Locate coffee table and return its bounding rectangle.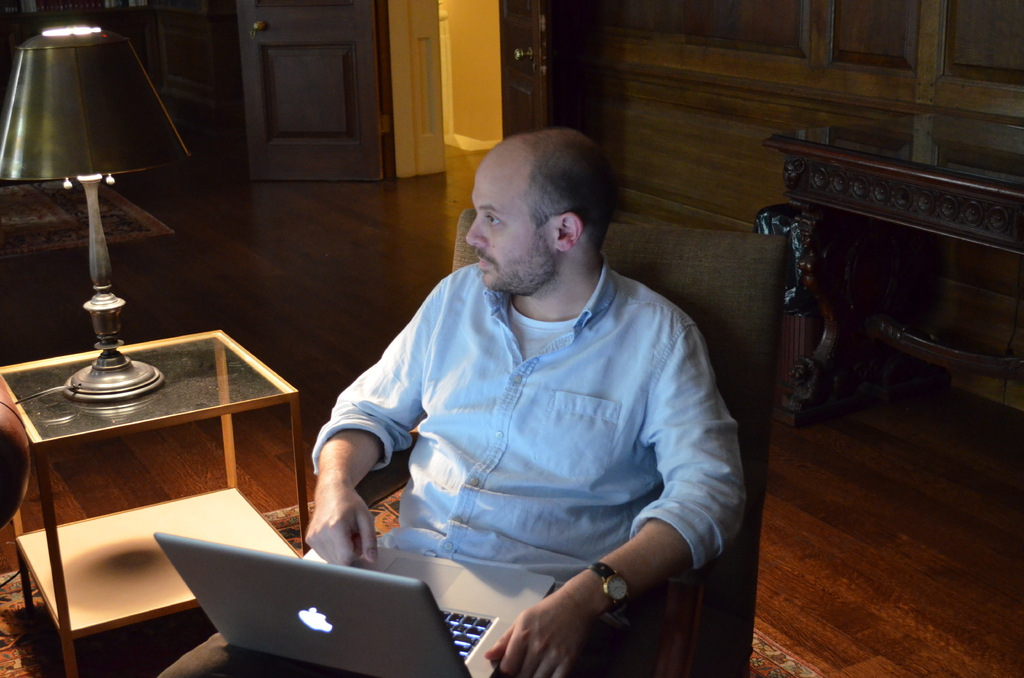
detection(750, 111, 1023, 420).
